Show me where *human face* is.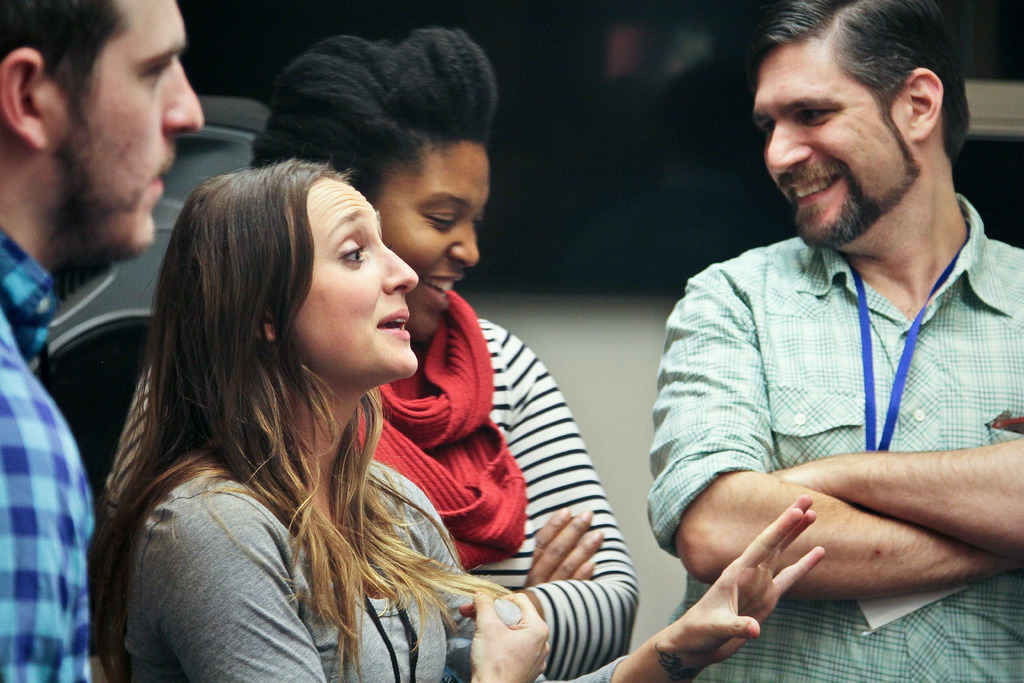
*human face* is at locate(377, 140, 486, 349).
